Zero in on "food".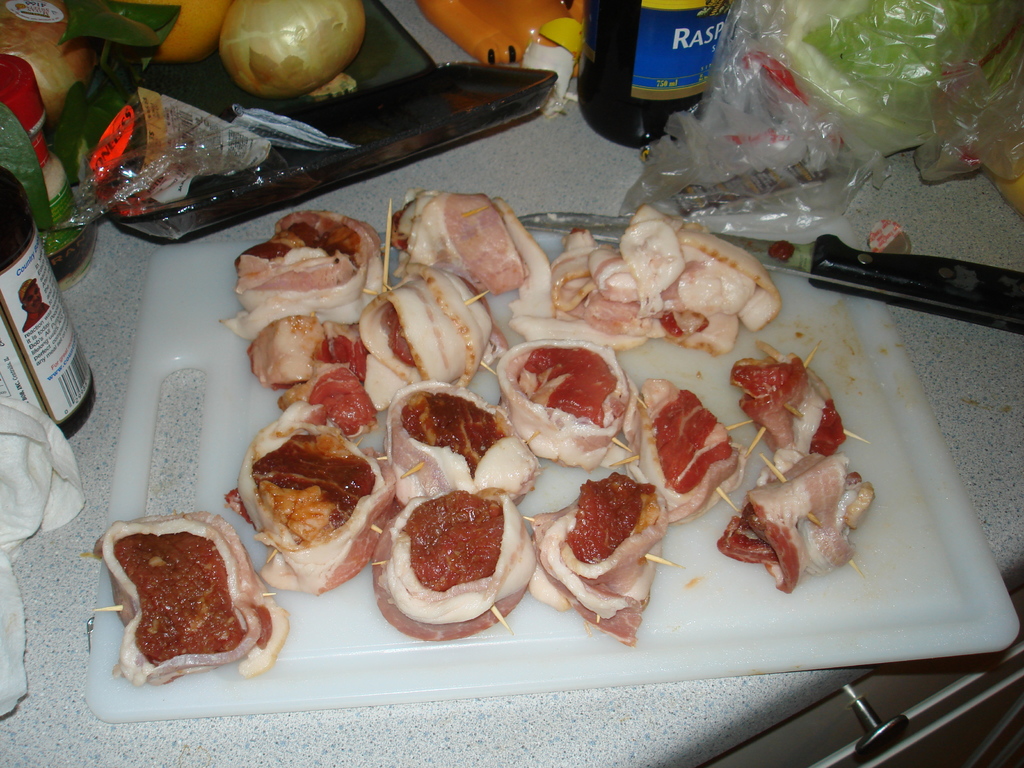
Zeroed in: left=740, top=0, right=1023, bottom=216.
